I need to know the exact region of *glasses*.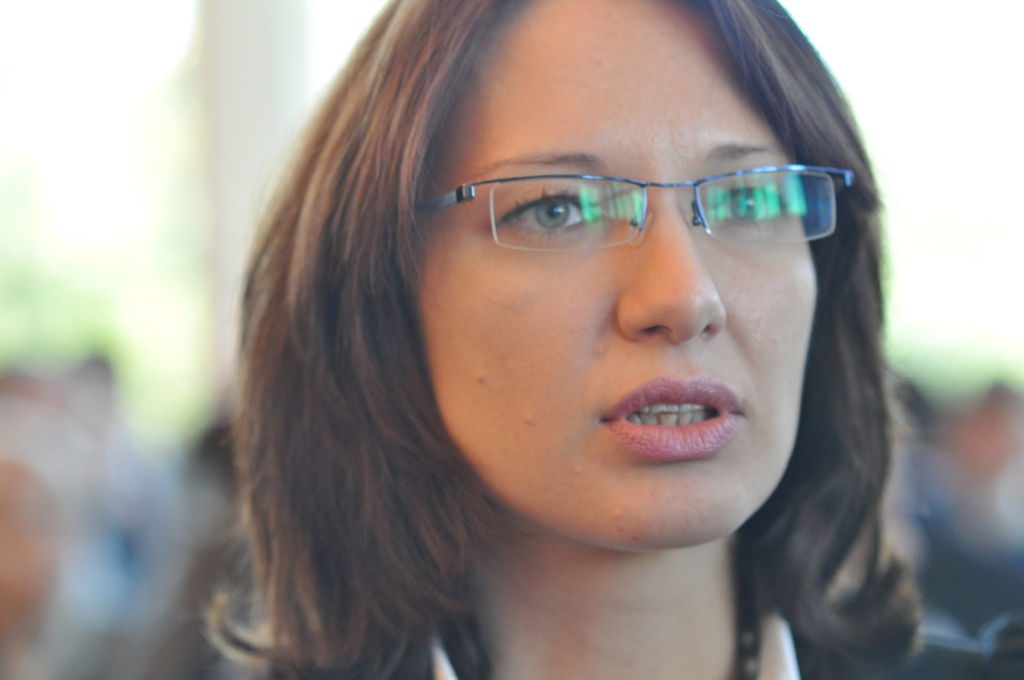
Region: <region>415, 147, 854, 286</region>.
